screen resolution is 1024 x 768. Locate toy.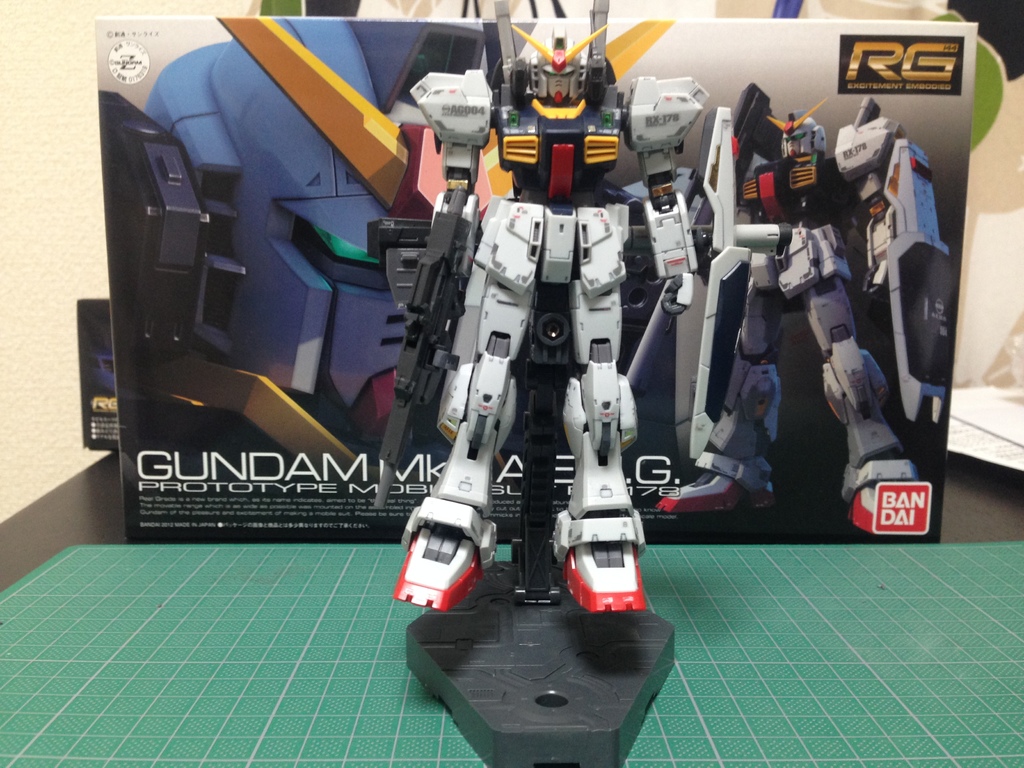
crop(660, 72, 941, 543).
